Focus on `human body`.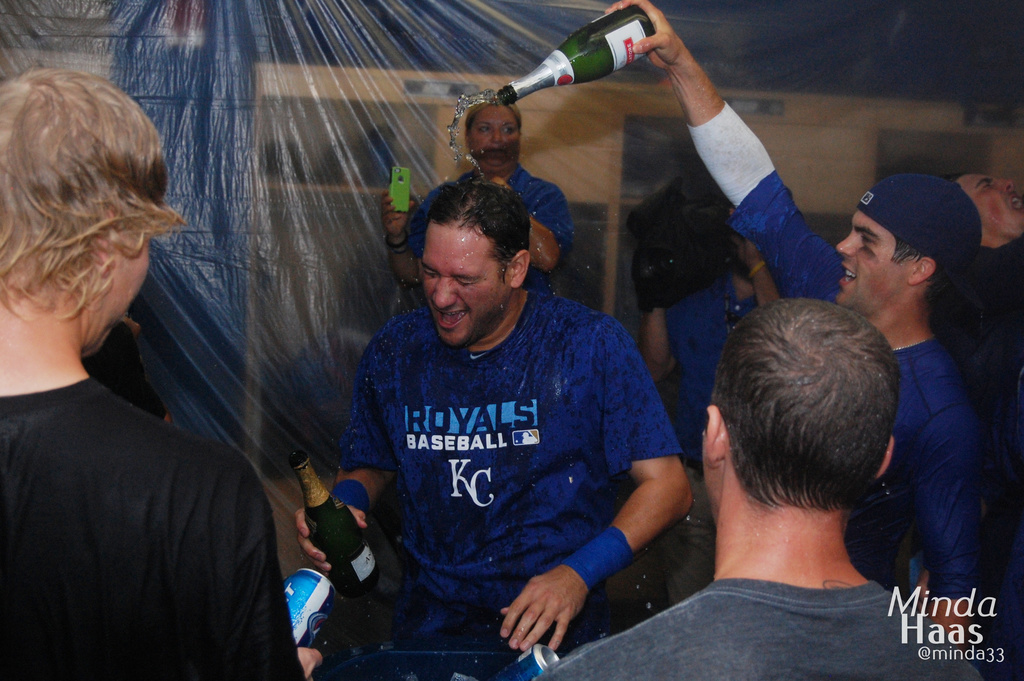
Focused at x1=298 y1=291 x2=692 y2=655.
